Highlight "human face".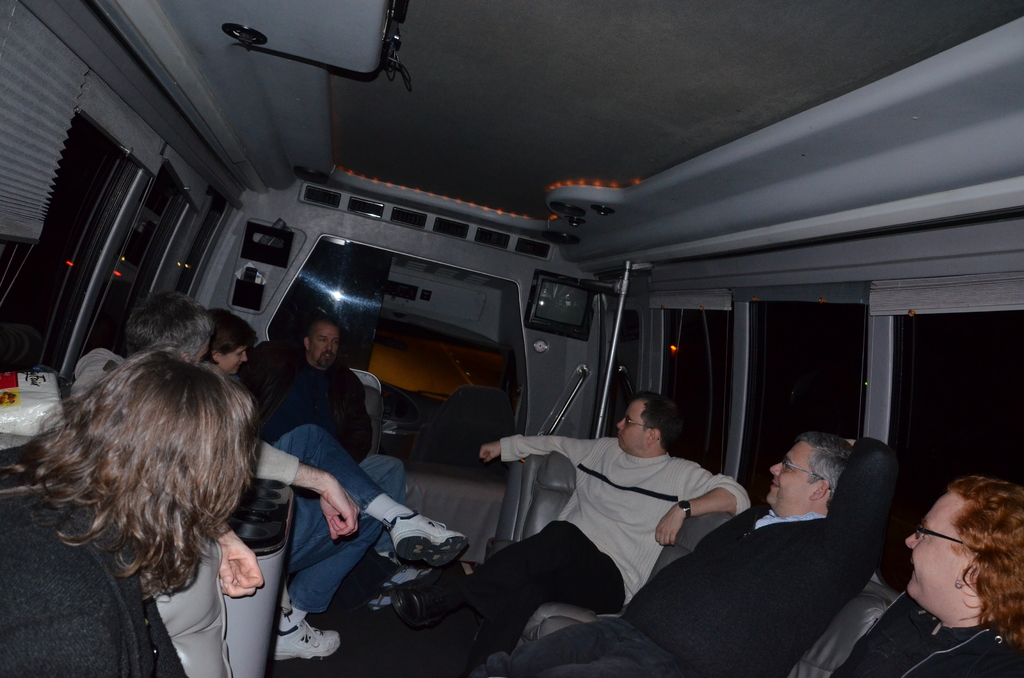
Highlighted region: (left=618, top=403, right=644, bottom=453).
